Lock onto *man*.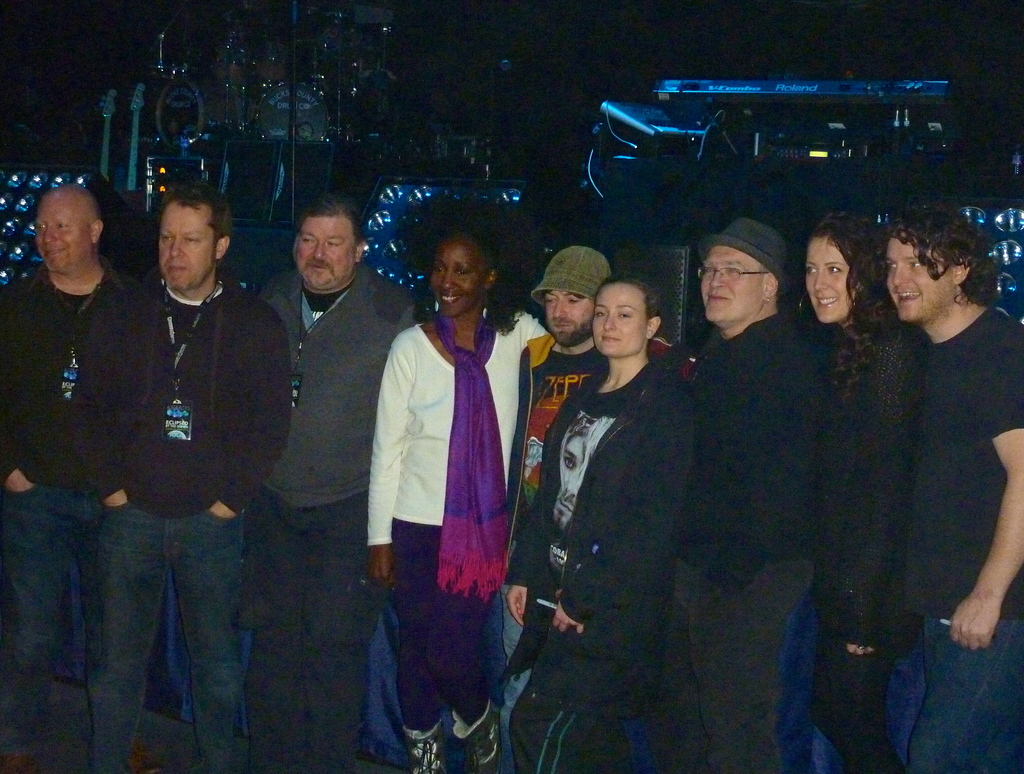
Locked: bbox=[653, 211, 820, 773].
